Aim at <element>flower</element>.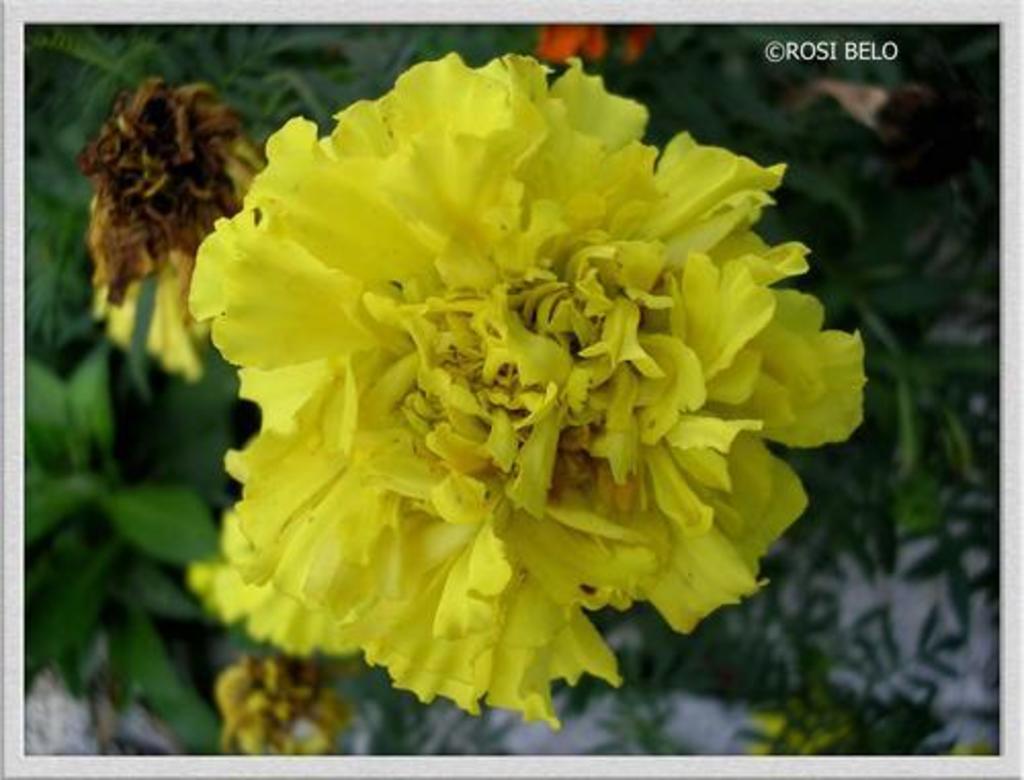
Aimed at 209:653:354:760.
